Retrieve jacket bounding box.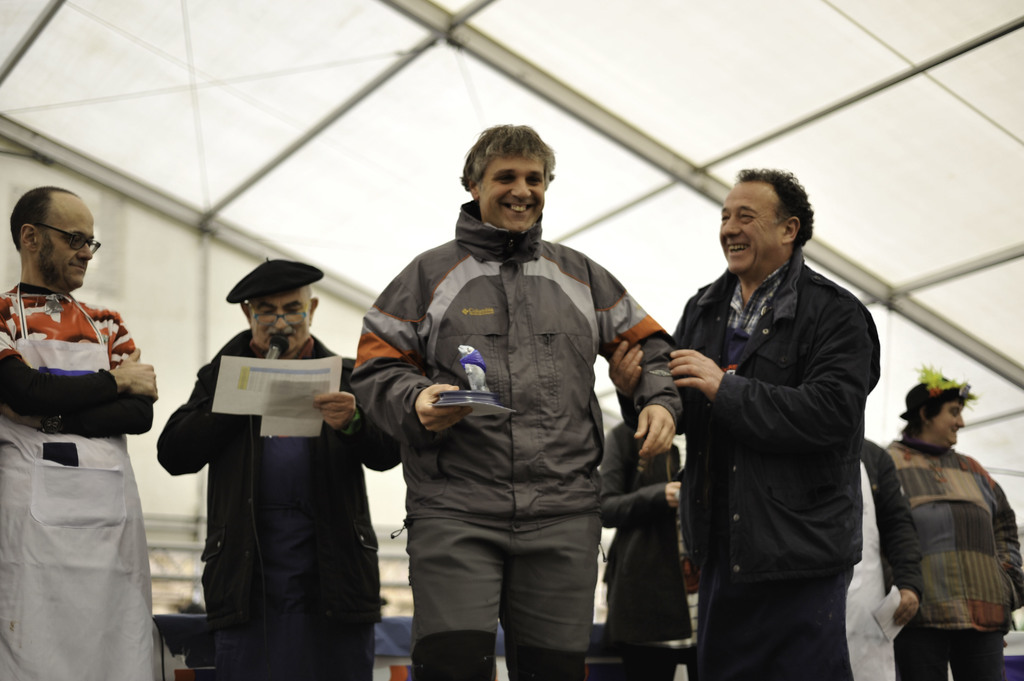
Bounding box: {"left": 883, "top": 438, "right": 1023, "bottom": 631}.
